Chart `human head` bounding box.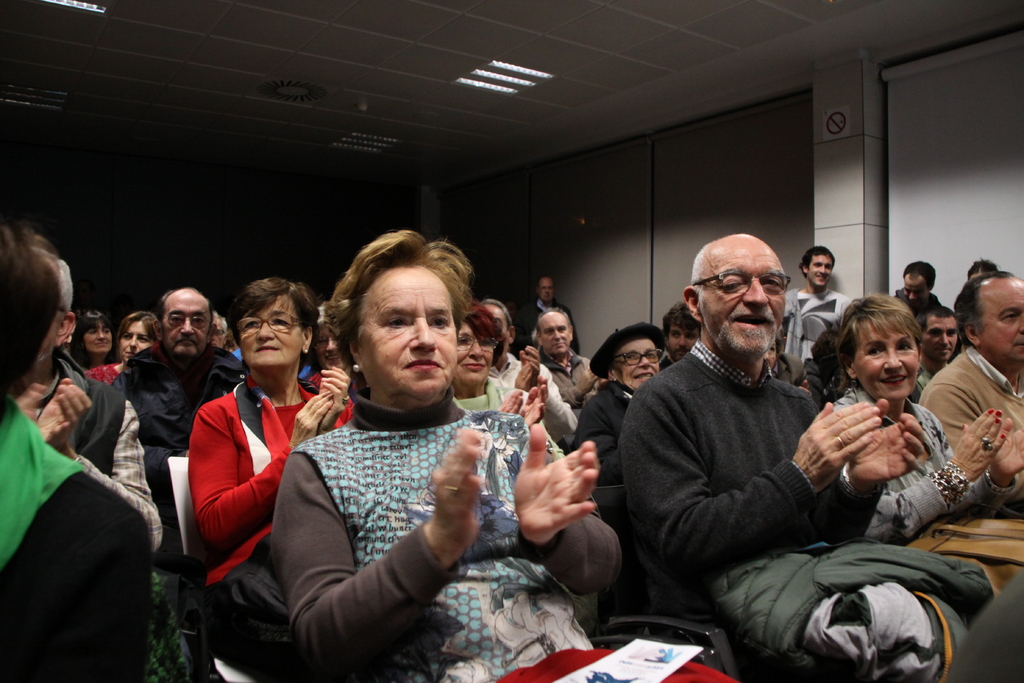
Charted: locate(682, 233, 789, 353).
